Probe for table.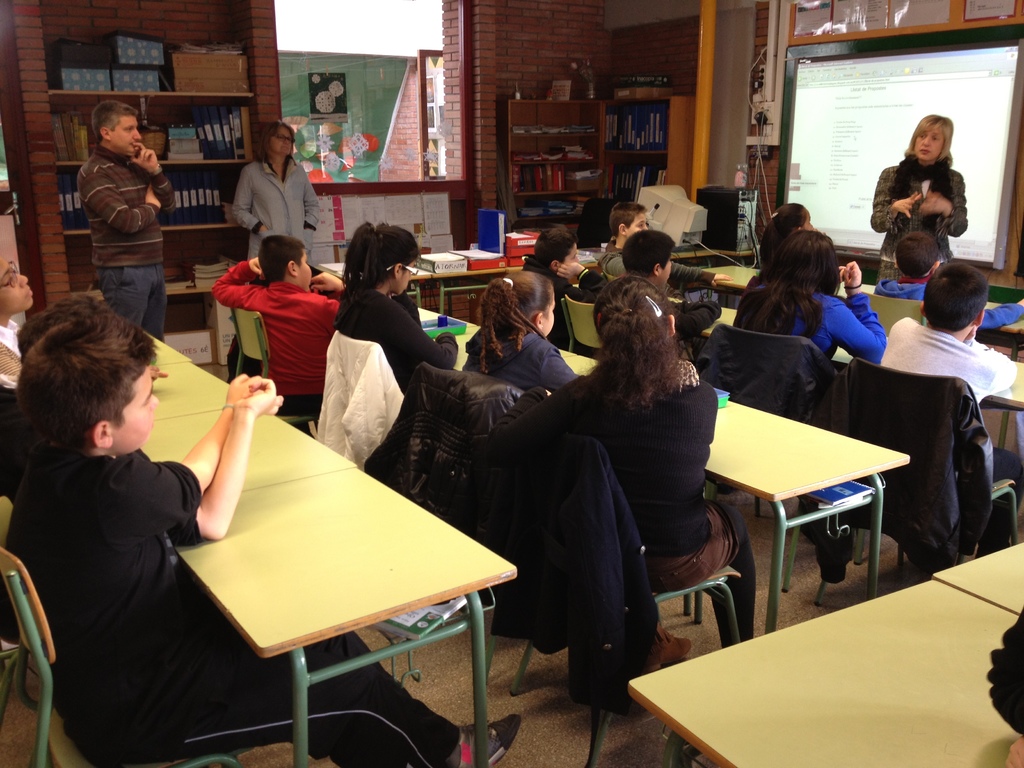
Probe result: (left=626, top=552, right=1023, bottom=767).
